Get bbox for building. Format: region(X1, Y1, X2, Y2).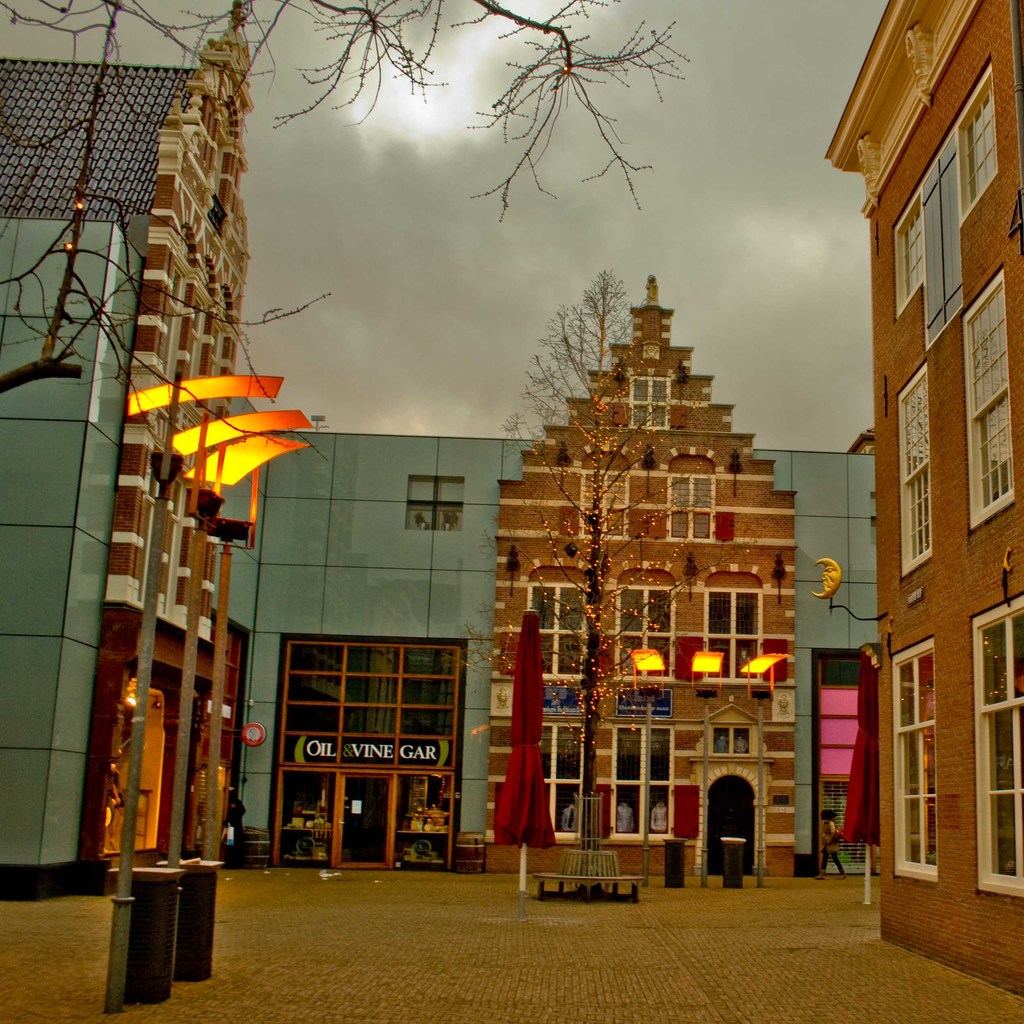
region(826, 0, 1023, 988).
